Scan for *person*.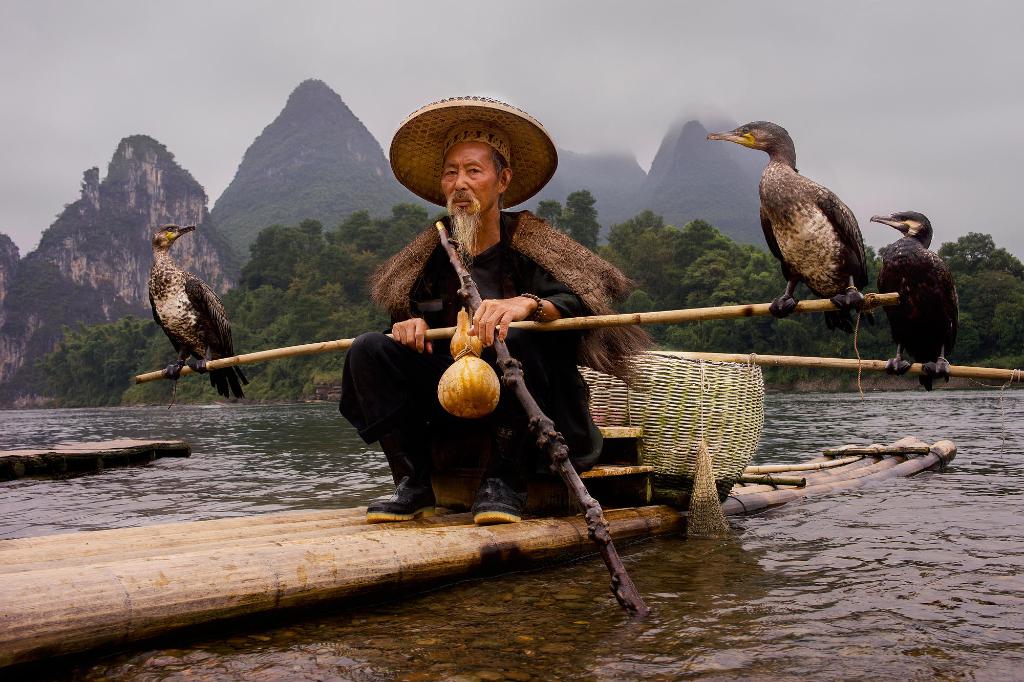
Scan result: [left=352, top=137, right=623, bottom=571].
